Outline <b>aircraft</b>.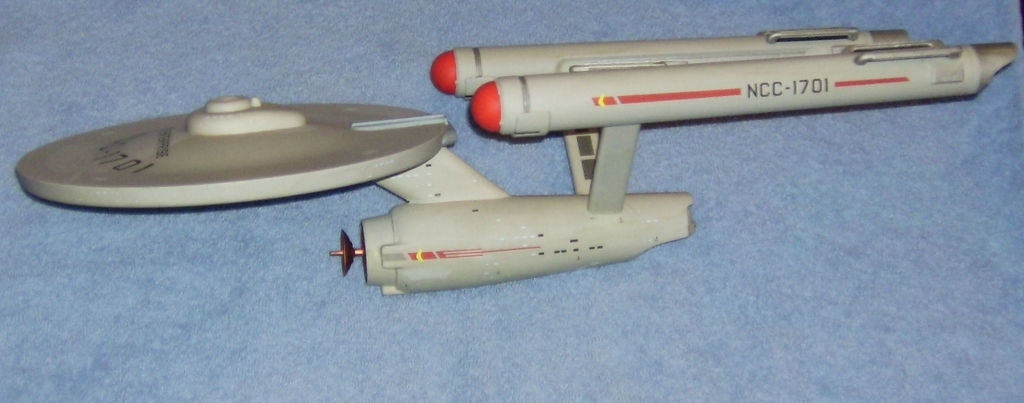
Outline: 1, 26, 1023, 299.
